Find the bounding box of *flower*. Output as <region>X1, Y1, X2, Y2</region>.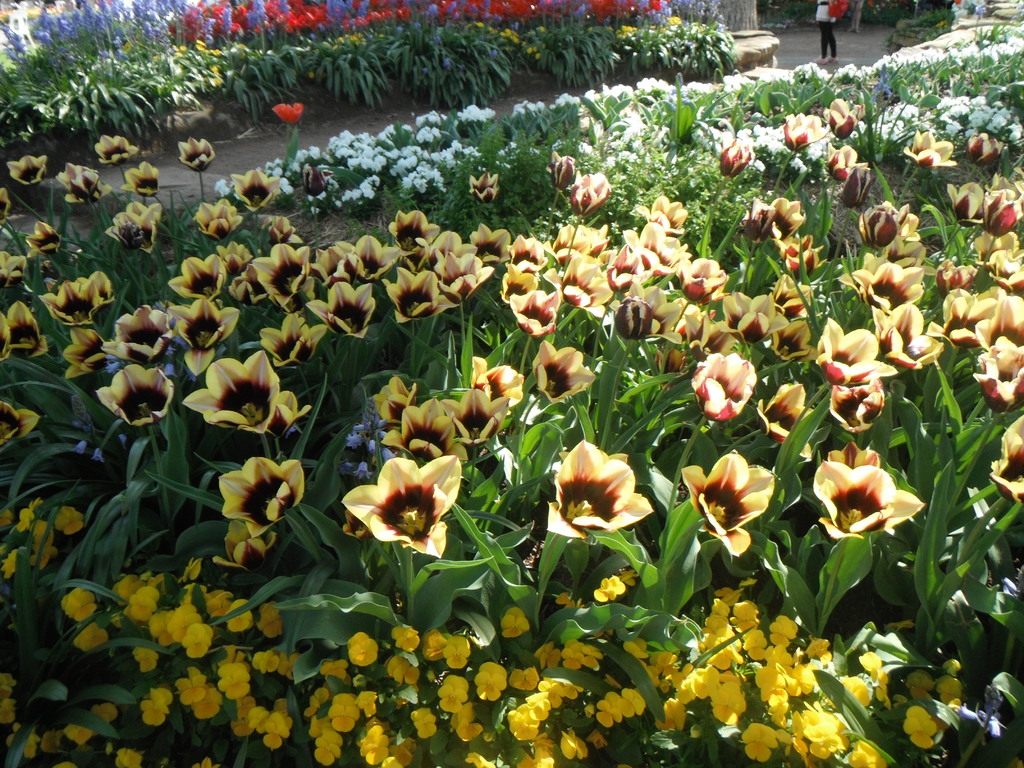
<region>0, 401, 40, 442</region>.
